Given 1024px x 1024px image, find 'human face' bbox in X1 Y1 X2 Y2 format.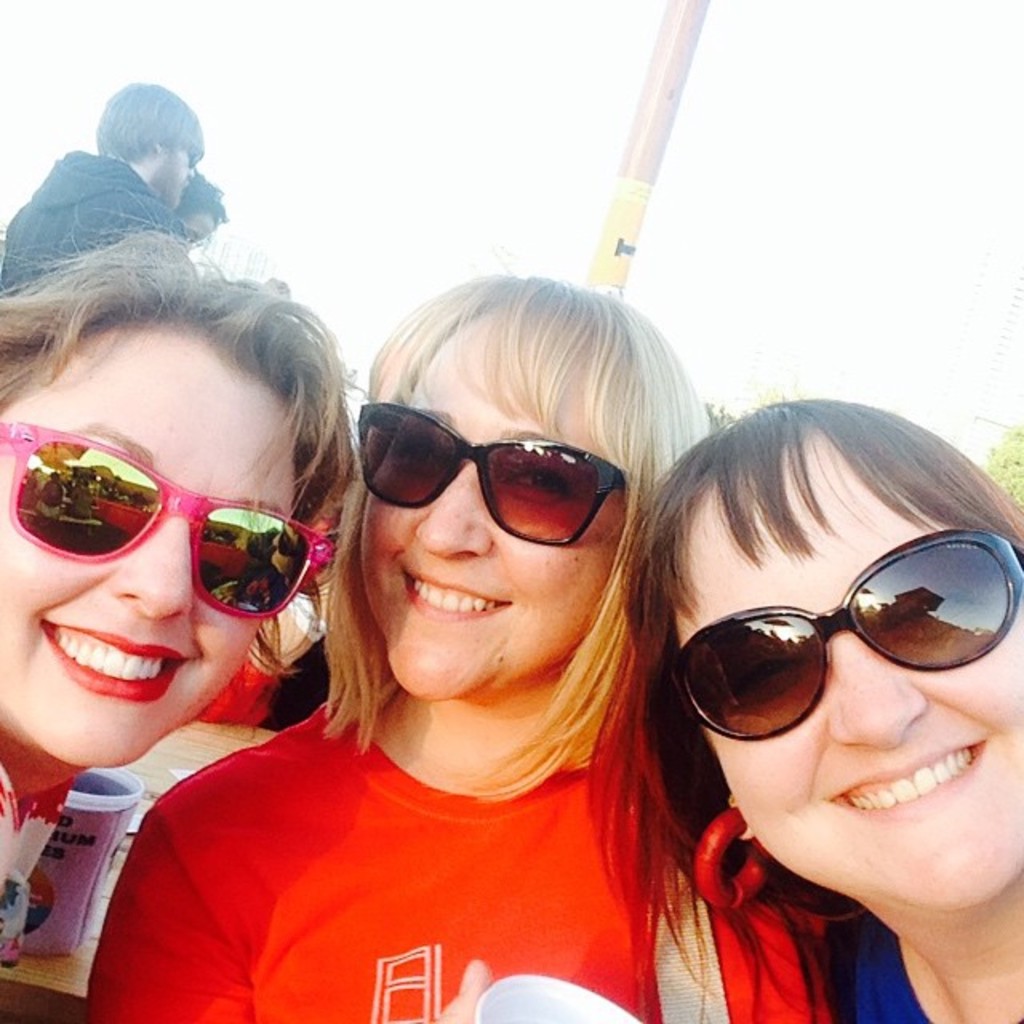
362 307 622 698.
